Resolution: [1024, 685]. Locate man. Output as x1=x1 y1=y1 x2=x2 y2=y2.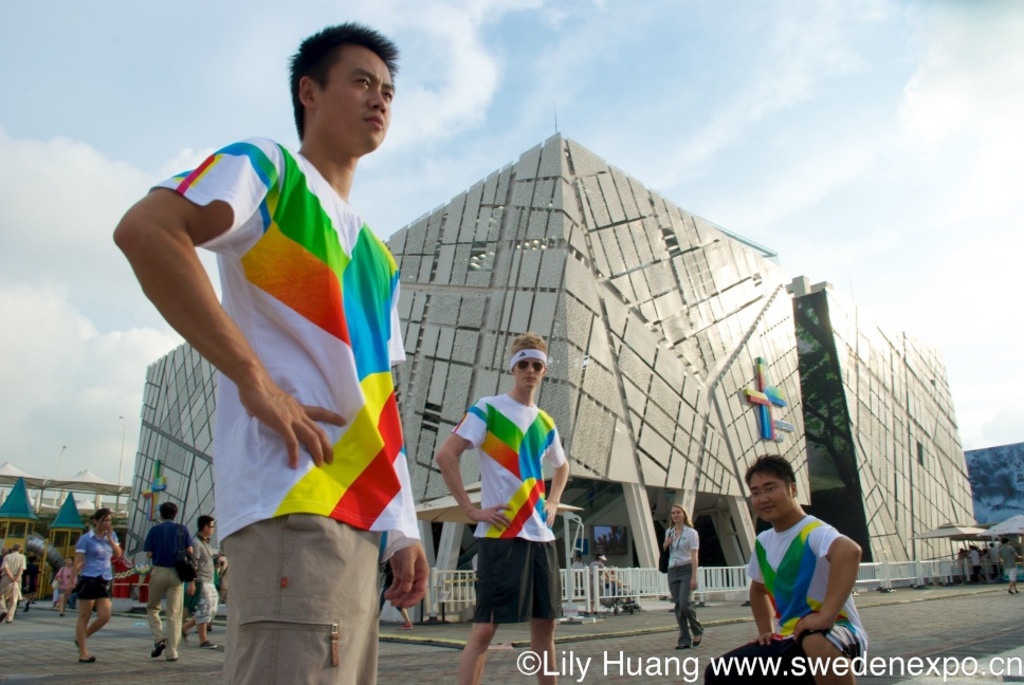
x1=142 y1=497 x2=196 y2=665.
